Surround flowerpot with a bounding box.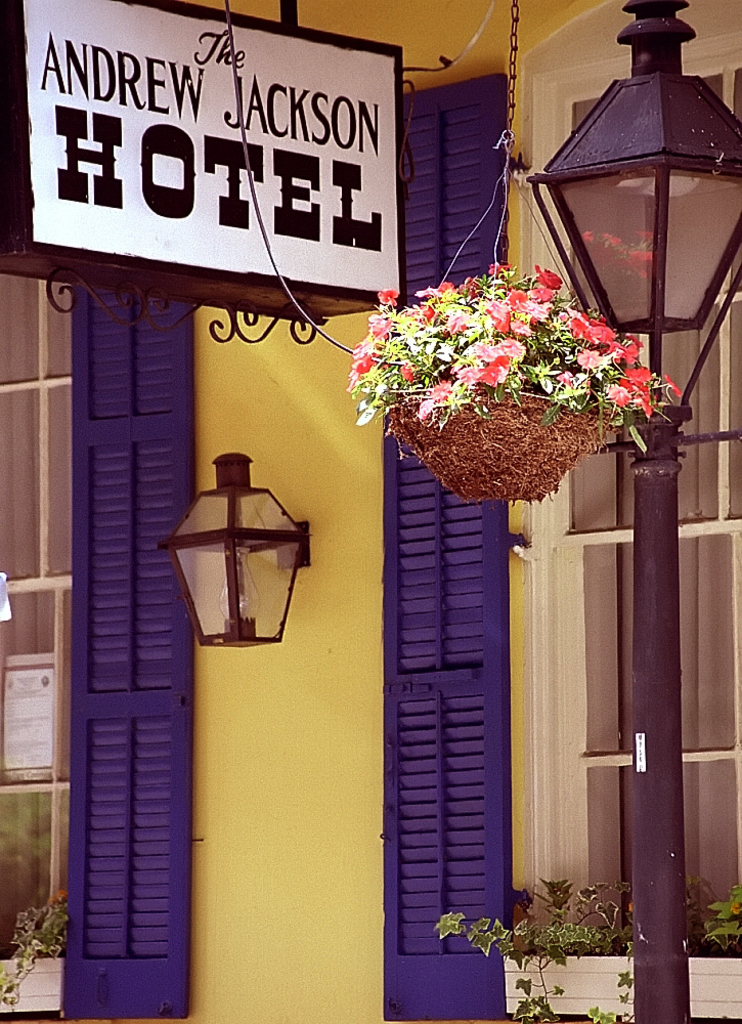
box=[383, 382, 622, 510].
